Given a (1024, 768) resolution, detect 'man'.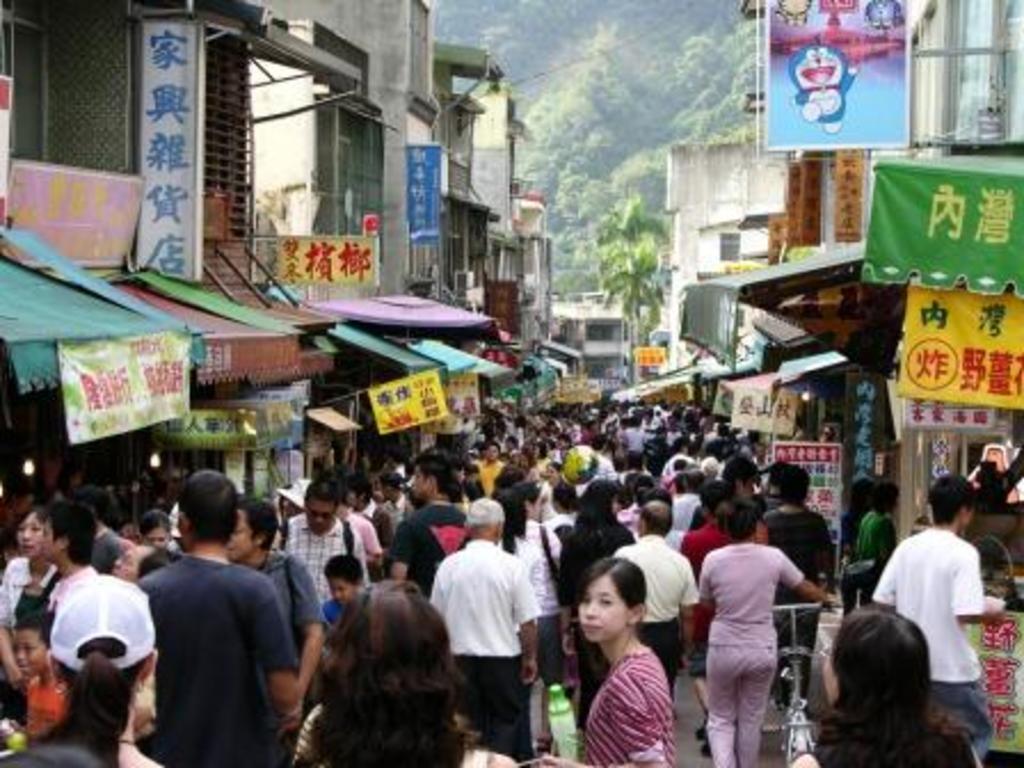
Rect(626, 421, 645, 473).
